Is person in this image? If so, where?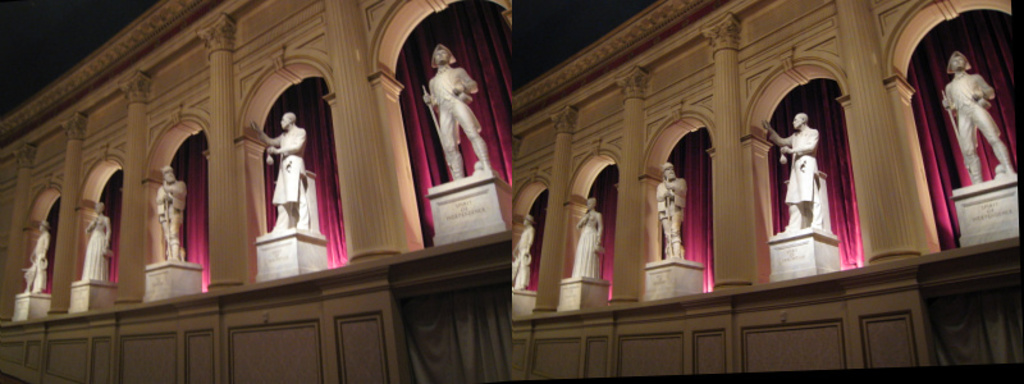
Yes, at (572, 192, 603, 270).
